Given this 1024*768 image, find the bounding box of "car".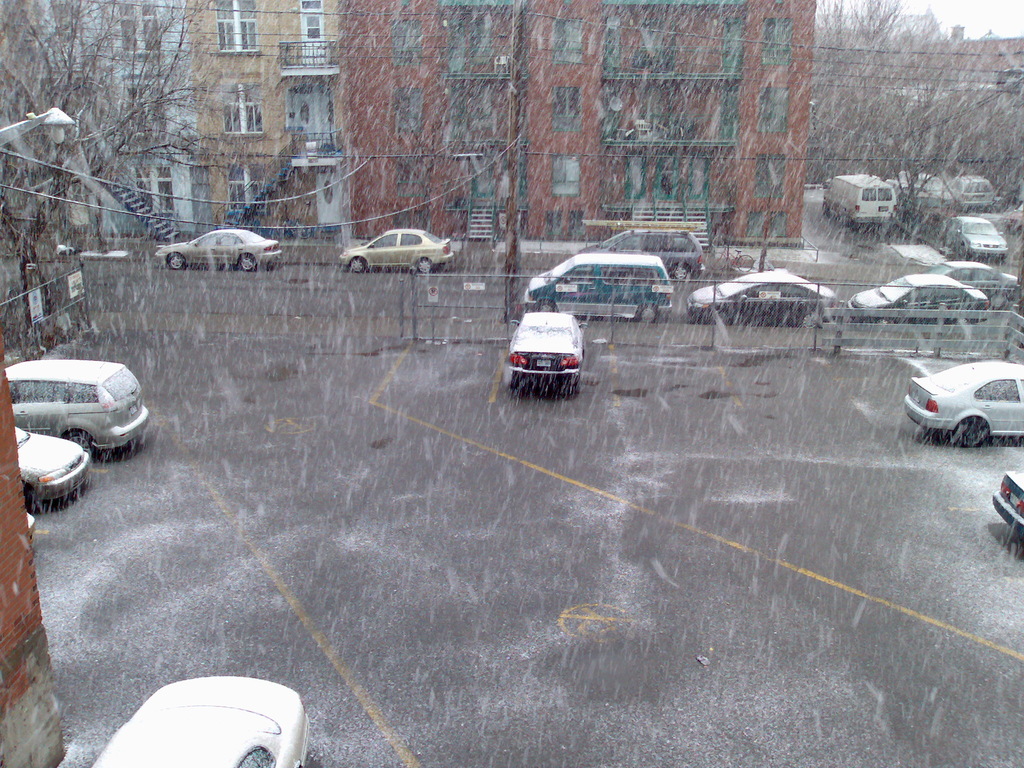
pyautogui.locateOnScreen(906, 358, 1023, 451).
